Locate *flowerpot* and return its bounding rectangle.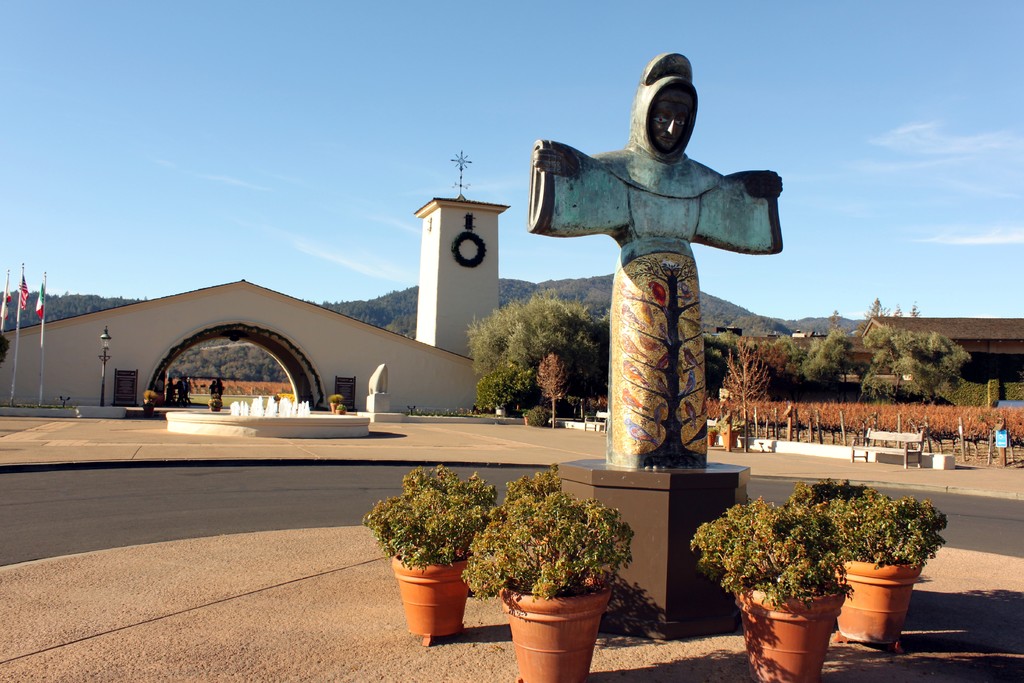
(x1=504, y1=567, x2=607, y2=682).
